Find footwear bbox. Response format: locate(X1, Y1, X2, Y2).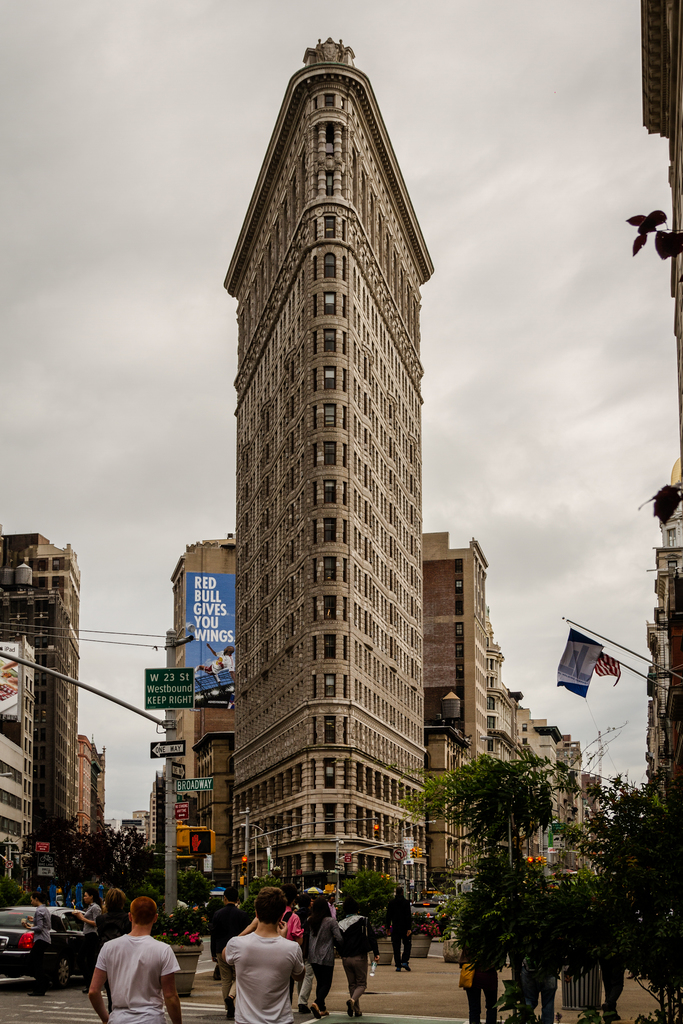
locate(33, 988, 49, 996).
